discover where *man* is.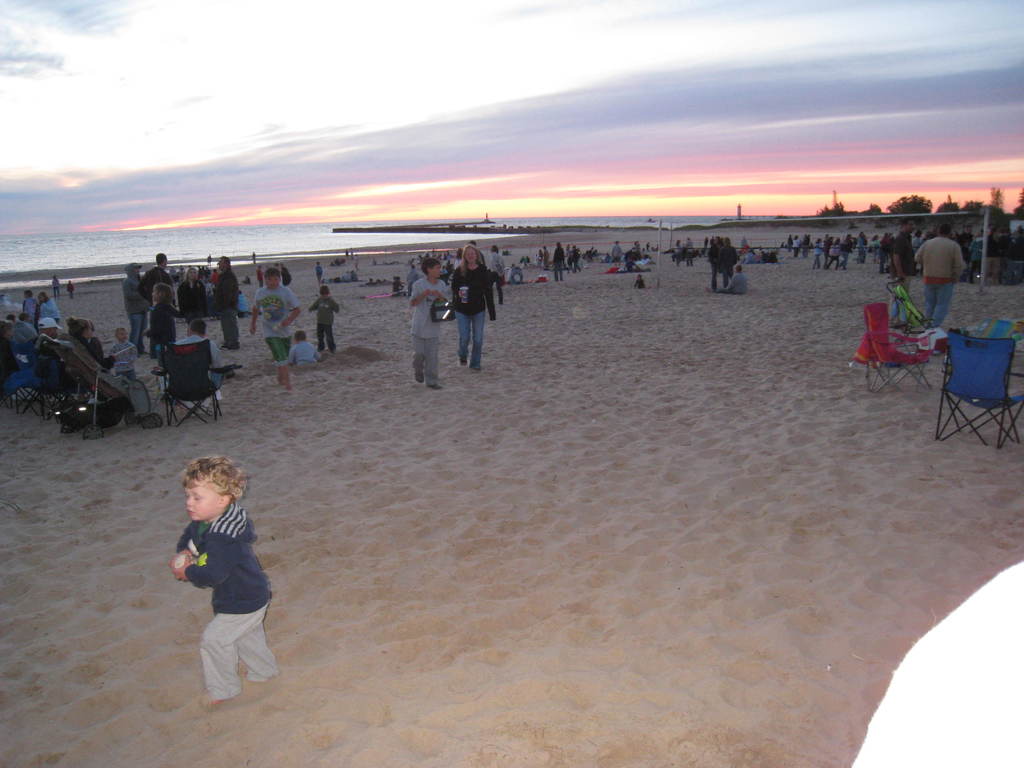
Discovered at detection(792, 233, 801, 258).
